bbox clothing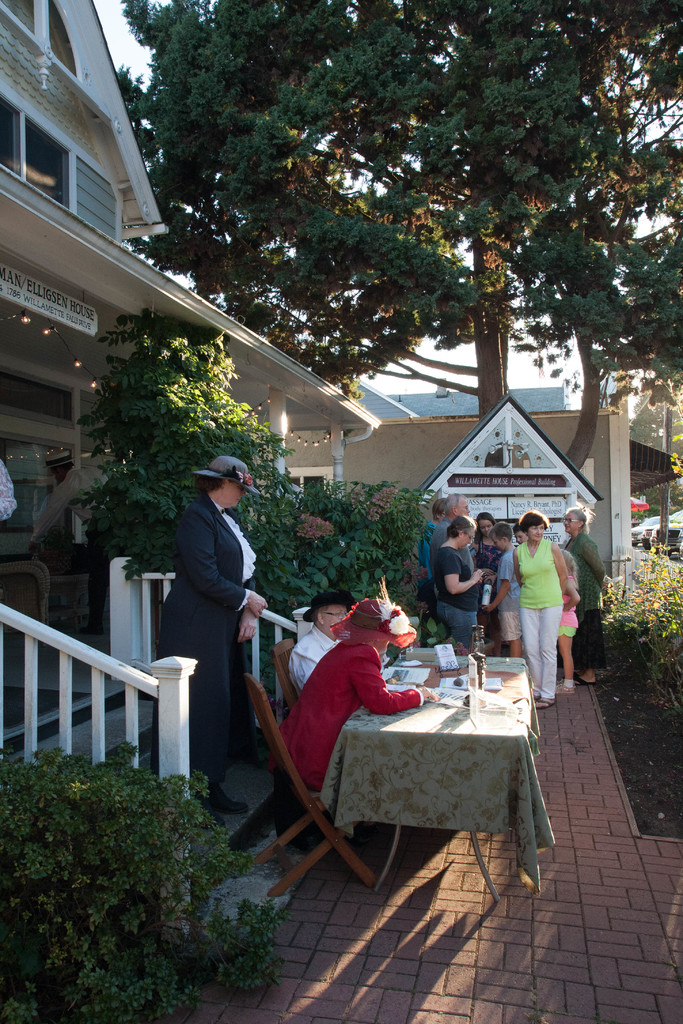
pyautogui.locateOnScreen(279, 641, 427, 791)
